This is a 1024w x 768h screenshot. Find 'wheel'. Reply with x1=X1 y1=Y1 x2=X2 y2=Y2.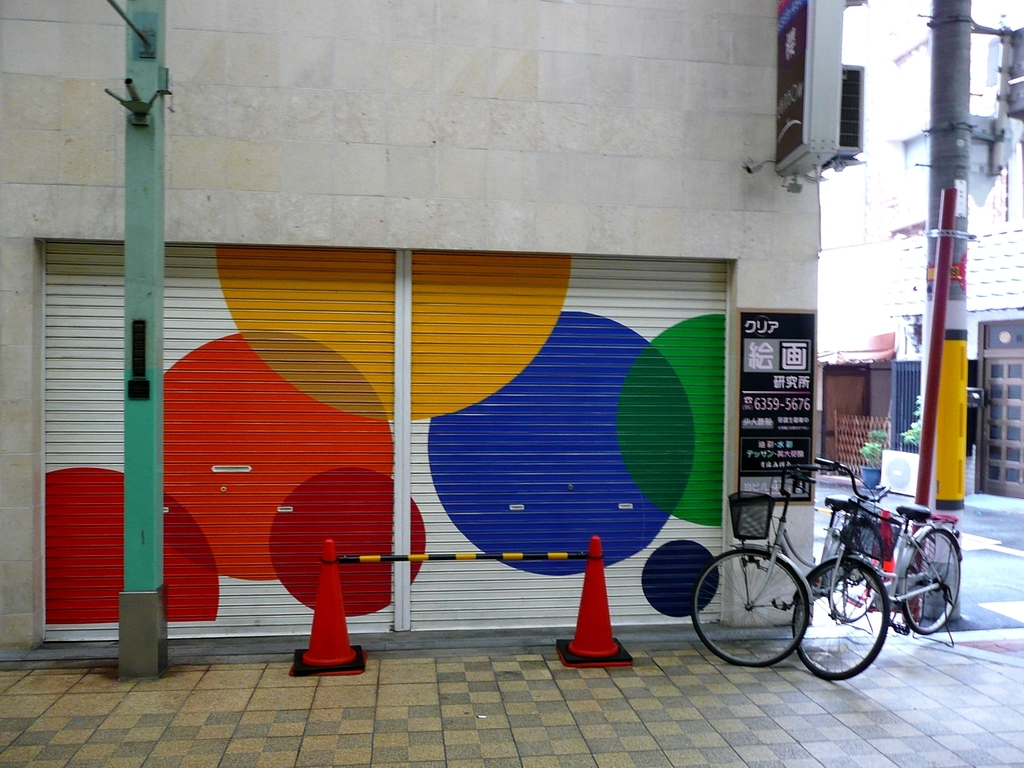
x1=701 y1=558 x2=809 y2=663.
